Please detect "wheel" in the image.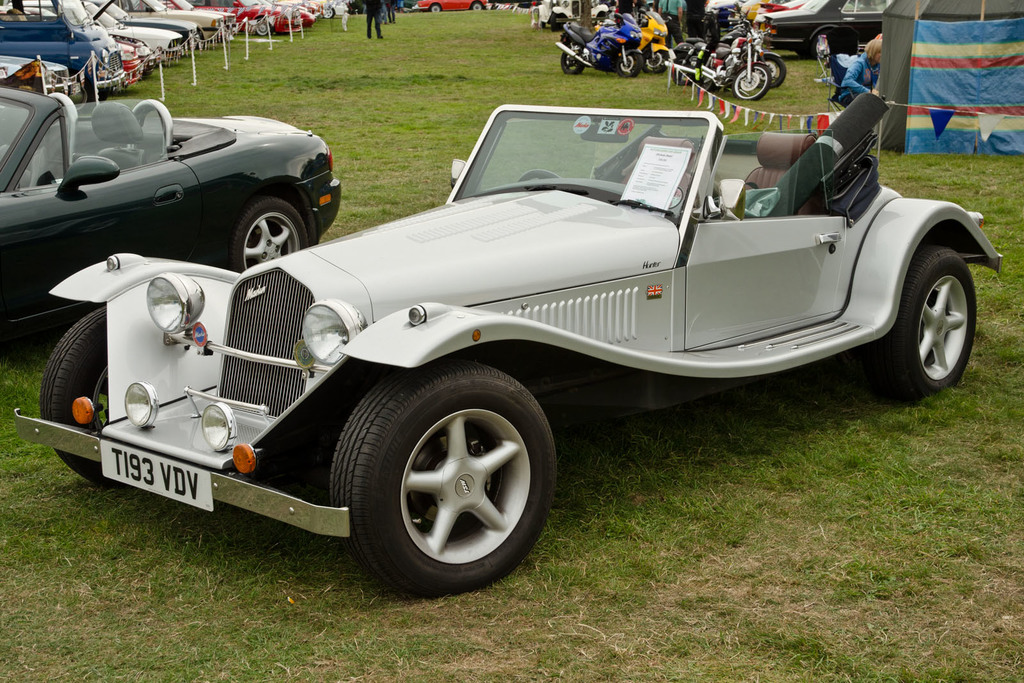
433:4:442:14.
